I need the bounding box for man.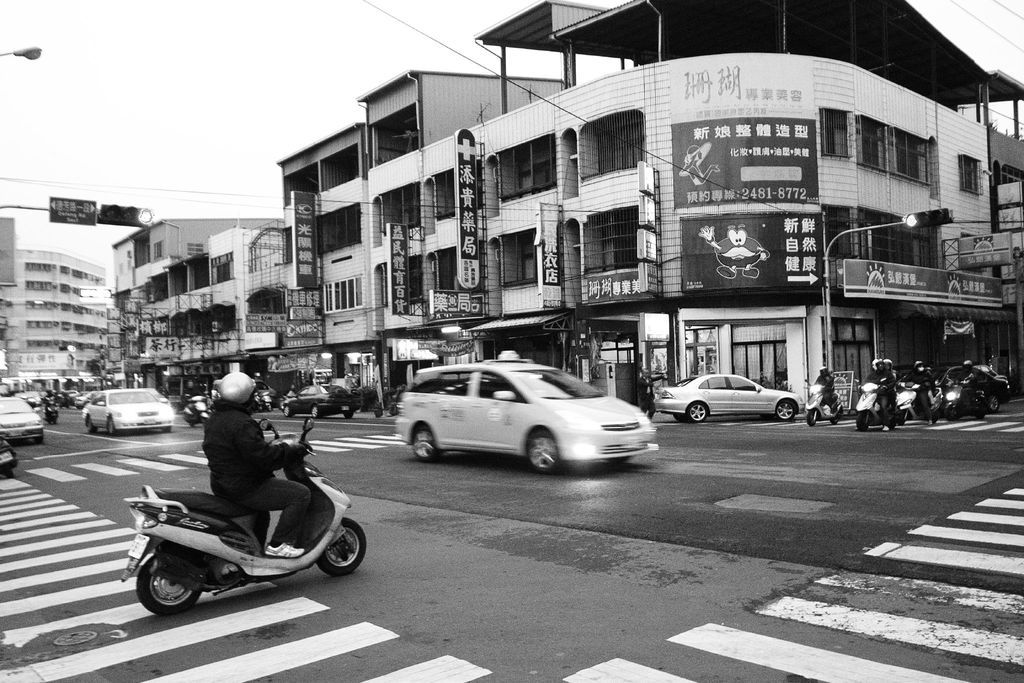
Here it is: left=902, top=361, right=939, bottom=427.
